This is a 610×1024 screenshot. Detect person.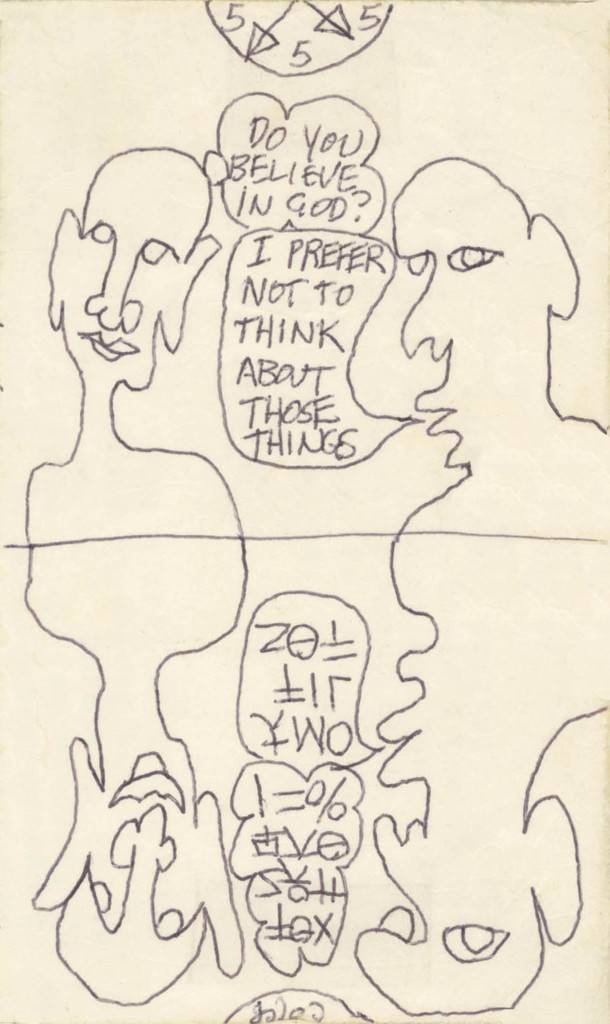
<region>384, 148, 609, 531</region>.
